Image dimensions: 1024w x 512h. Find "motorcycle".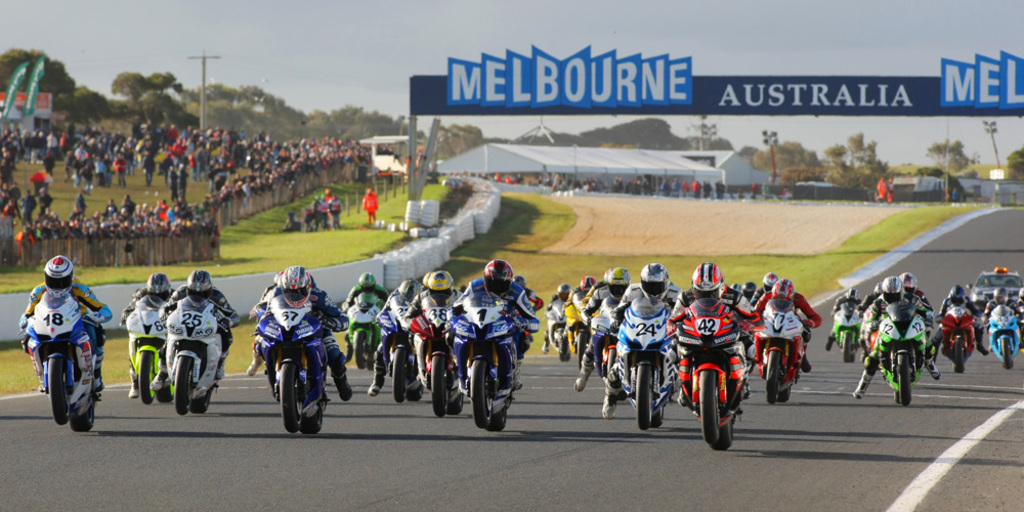
rect(569, 288, 604, 371).
